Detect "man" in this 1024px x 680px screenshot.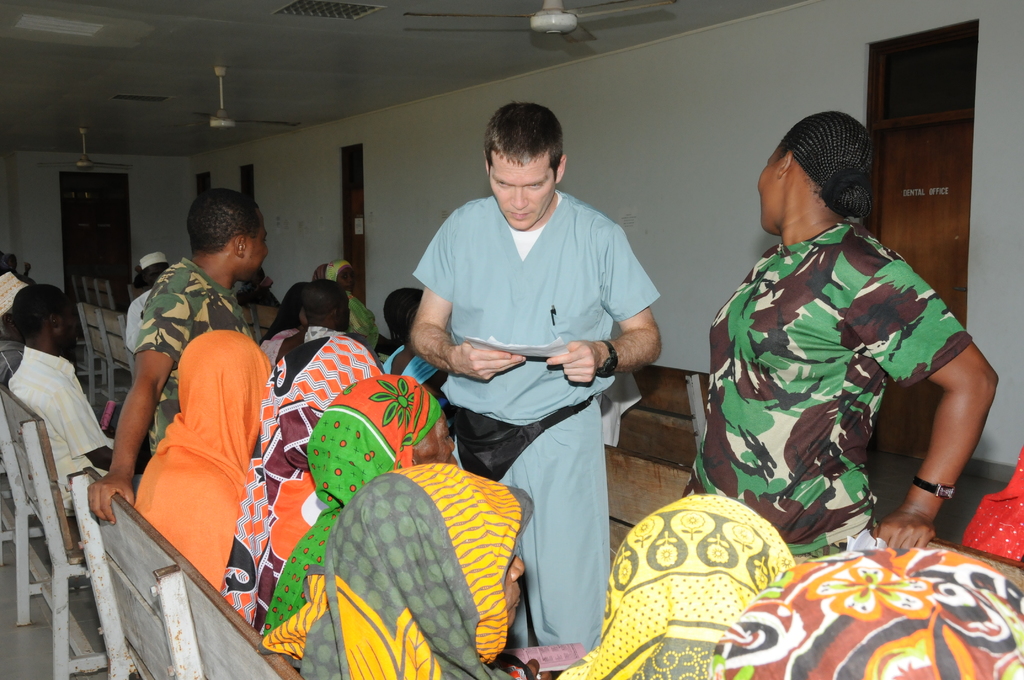
Detection: [0,270,30,385].
